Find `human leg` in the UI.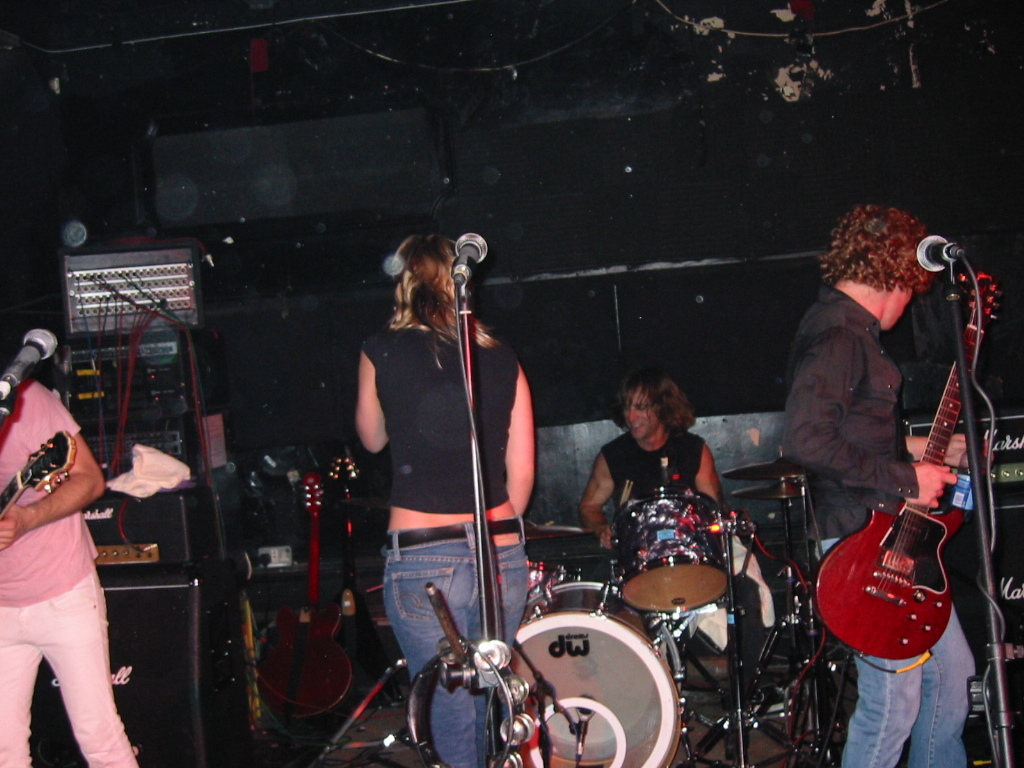
UI element at rect(814, 539, 920, 767).
